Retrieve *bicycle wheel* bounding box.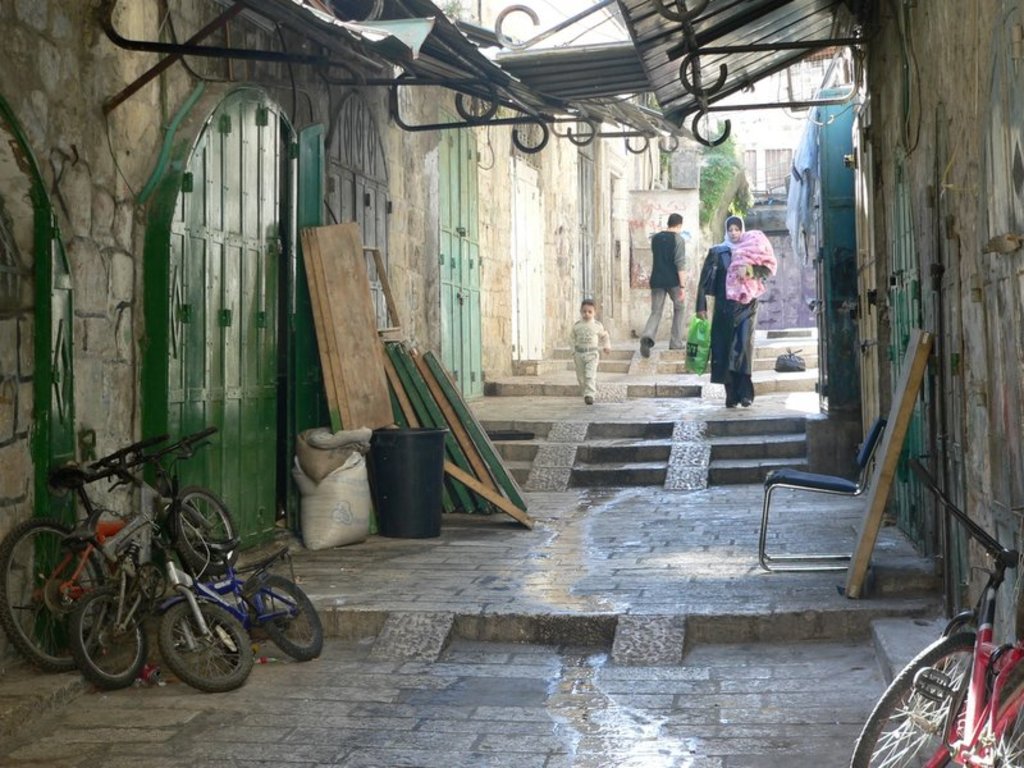
Bounding box: x1=850, y1=631, x2=978, y2=767.
